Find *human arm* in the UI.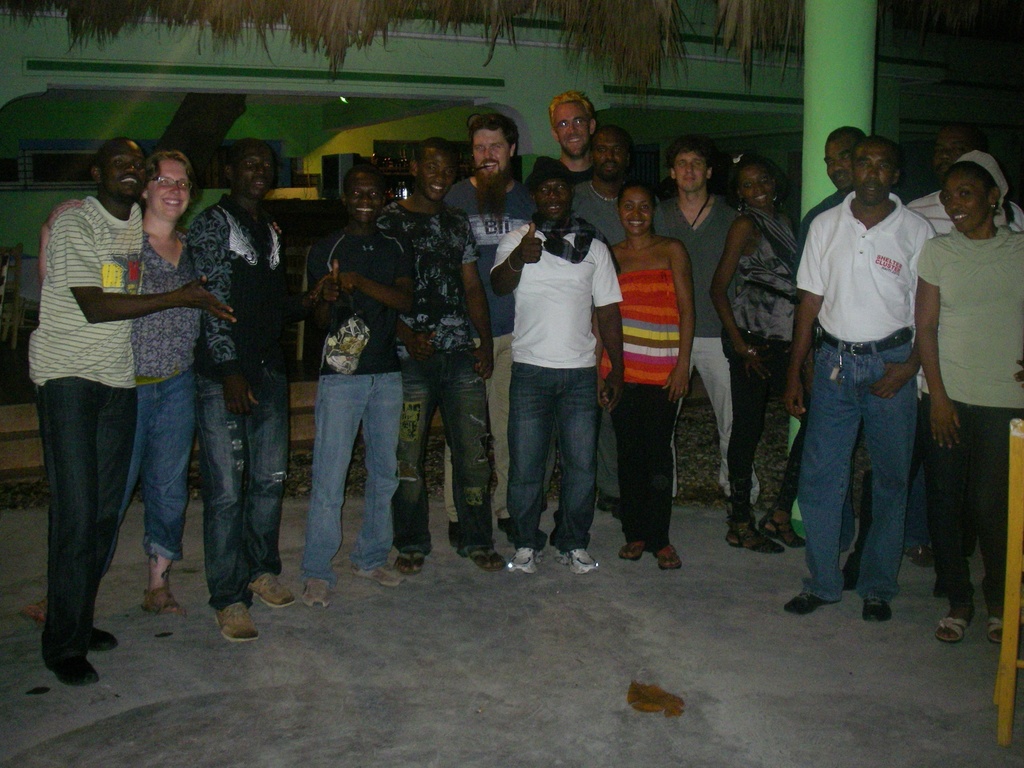
UI element at bbox=[330, 230, 418, 315].
